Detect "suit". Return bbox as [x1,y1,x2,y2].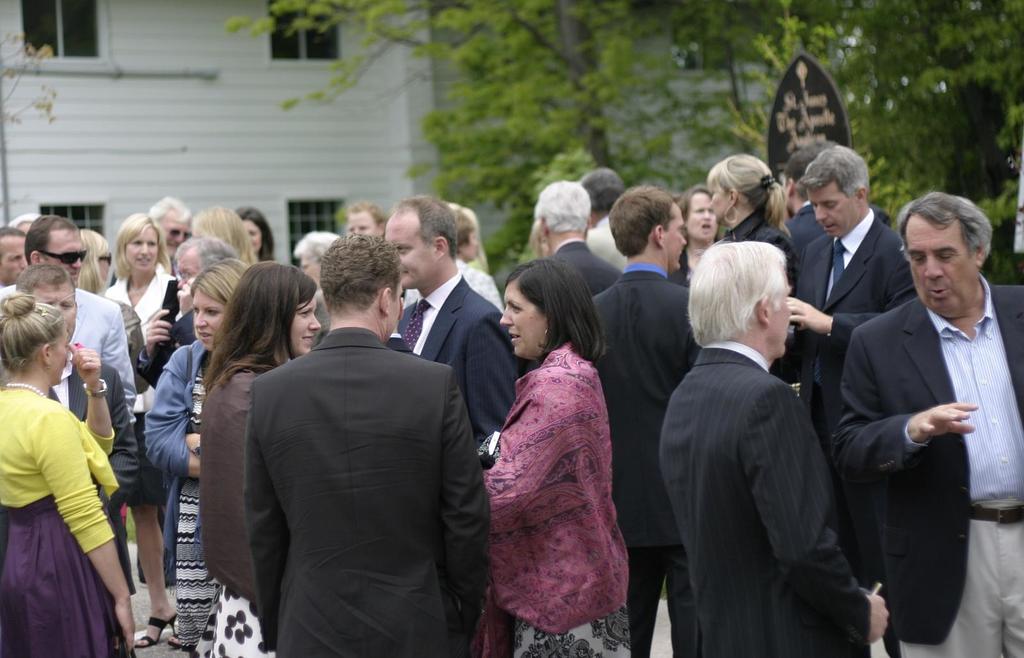
[586,266,690,657].
